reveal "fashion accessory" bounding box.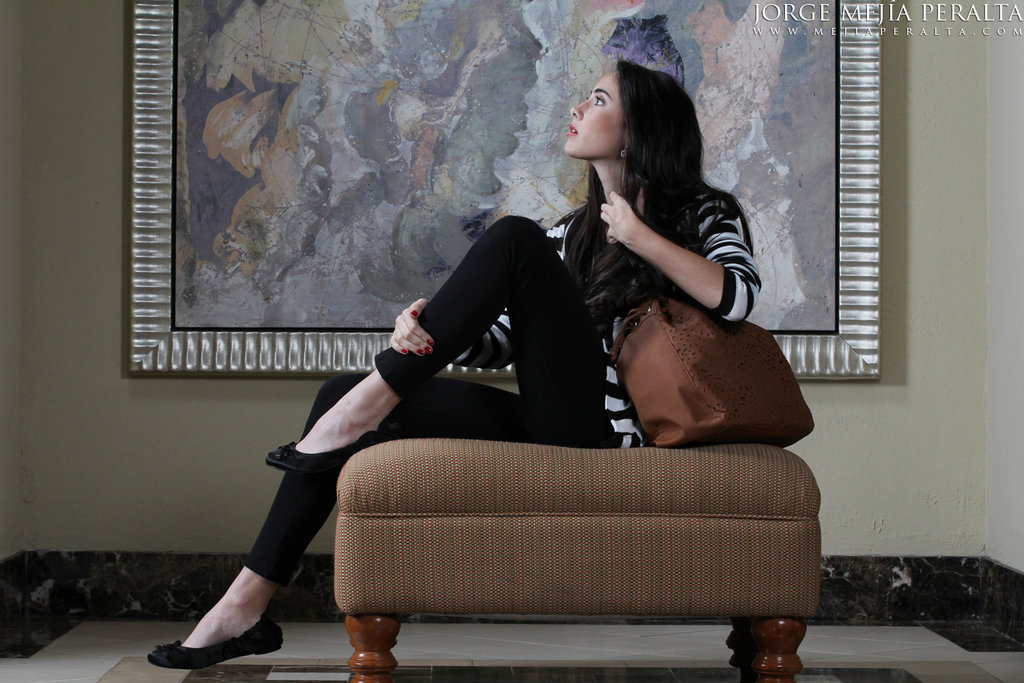
Revealed: locate(147, 613, 284, 669).
